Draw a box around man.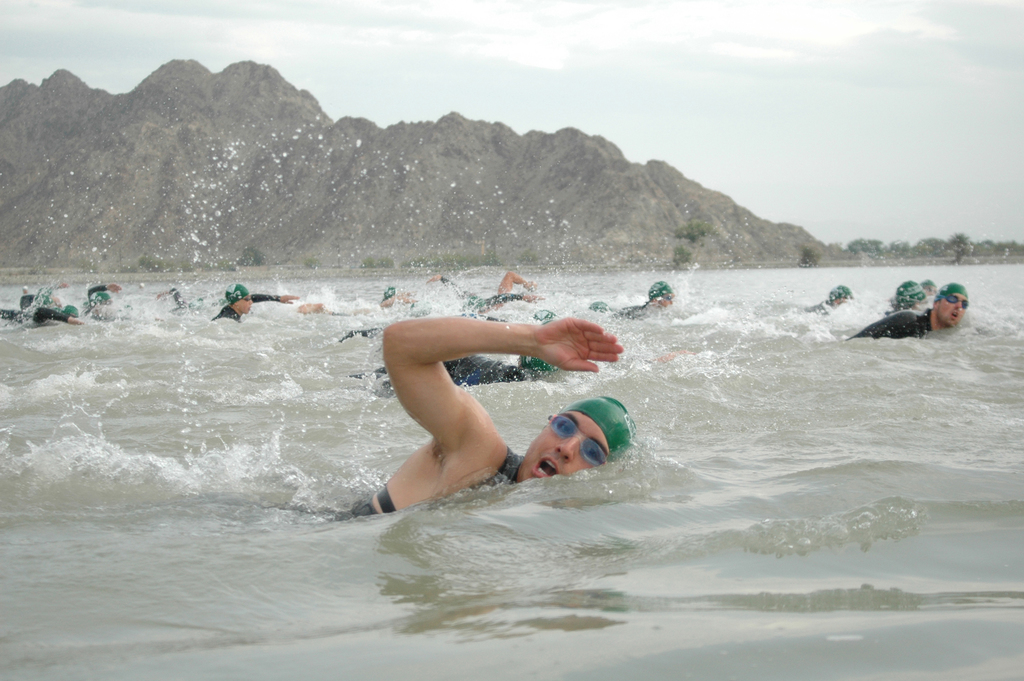
box(213, 279, 247, 322).
